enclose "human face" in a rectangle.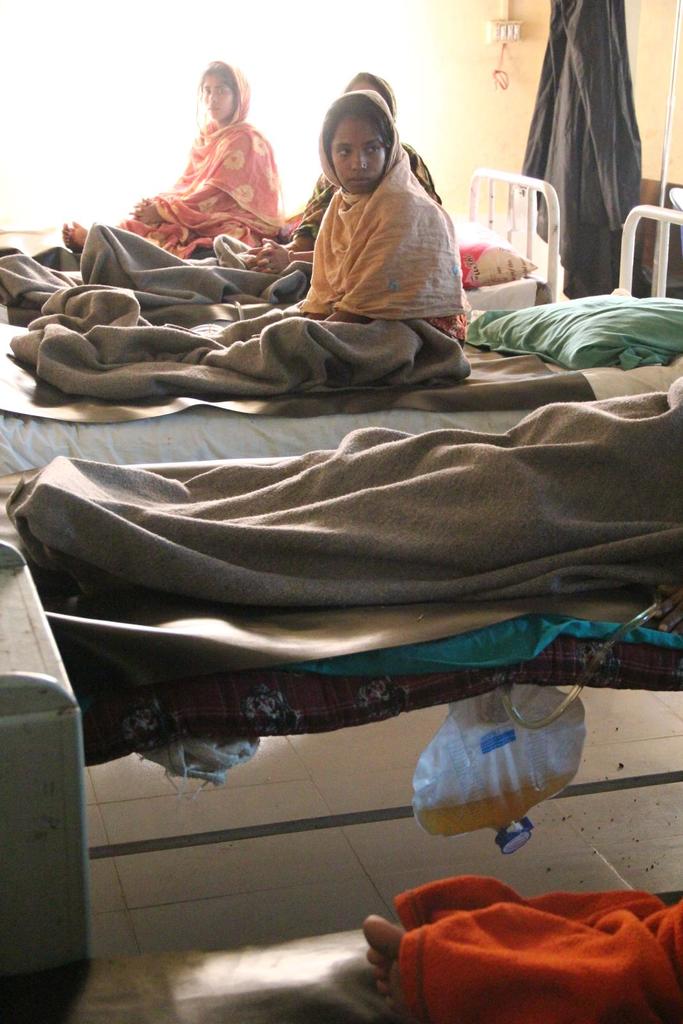
l=335, t=116, r=390, b=193.
